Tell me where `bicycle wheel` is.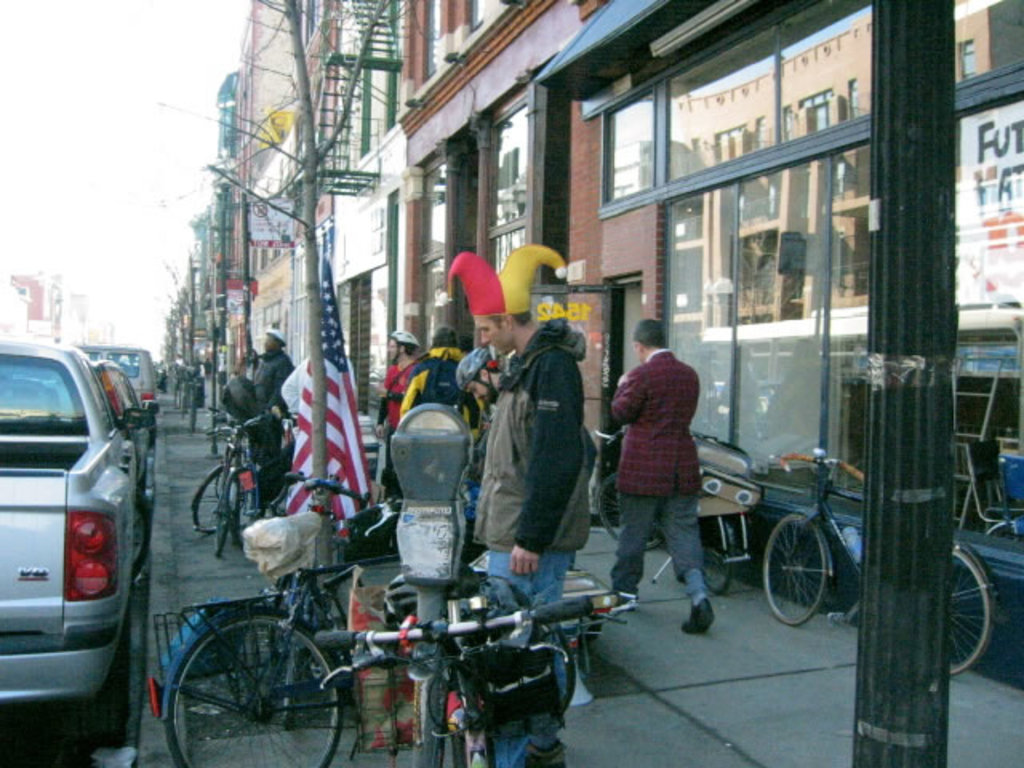
`bicycle wheel` is at bbox=(598, 472, 664, 562).
